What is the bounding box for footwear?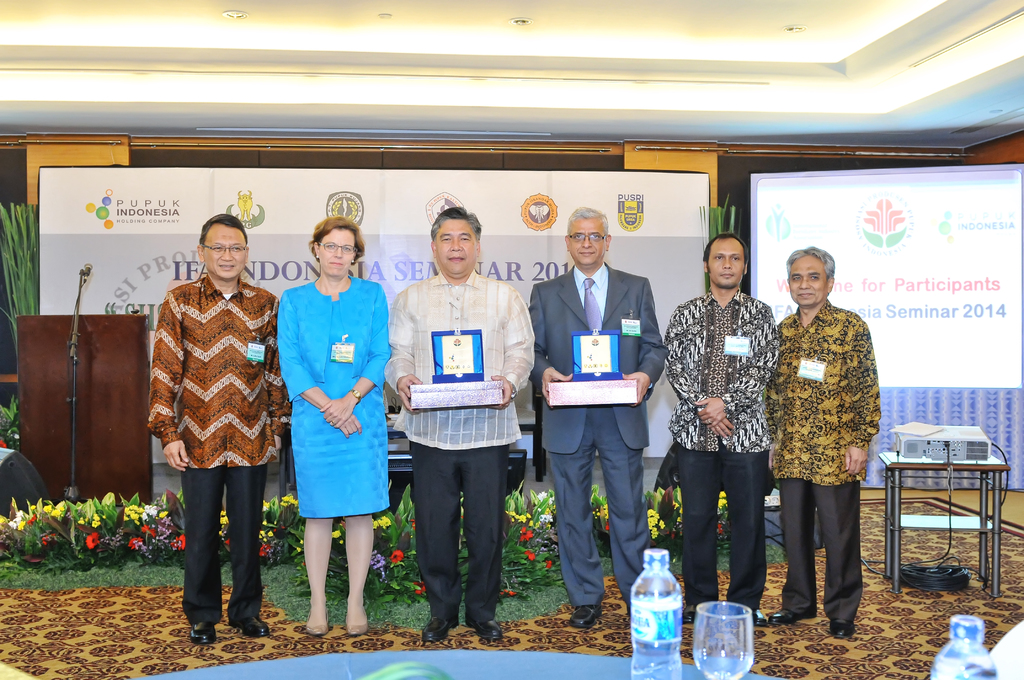
l=307, t=607, r=332, b=634.
